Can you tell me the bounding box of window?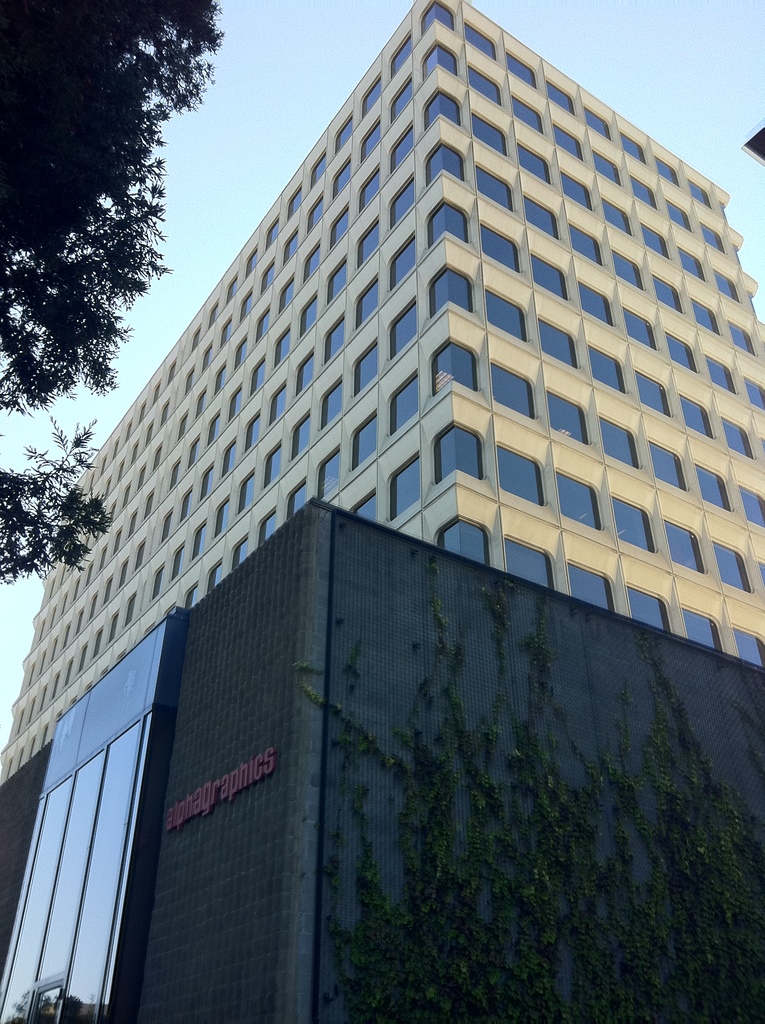
[40, 724, 49, 745].
